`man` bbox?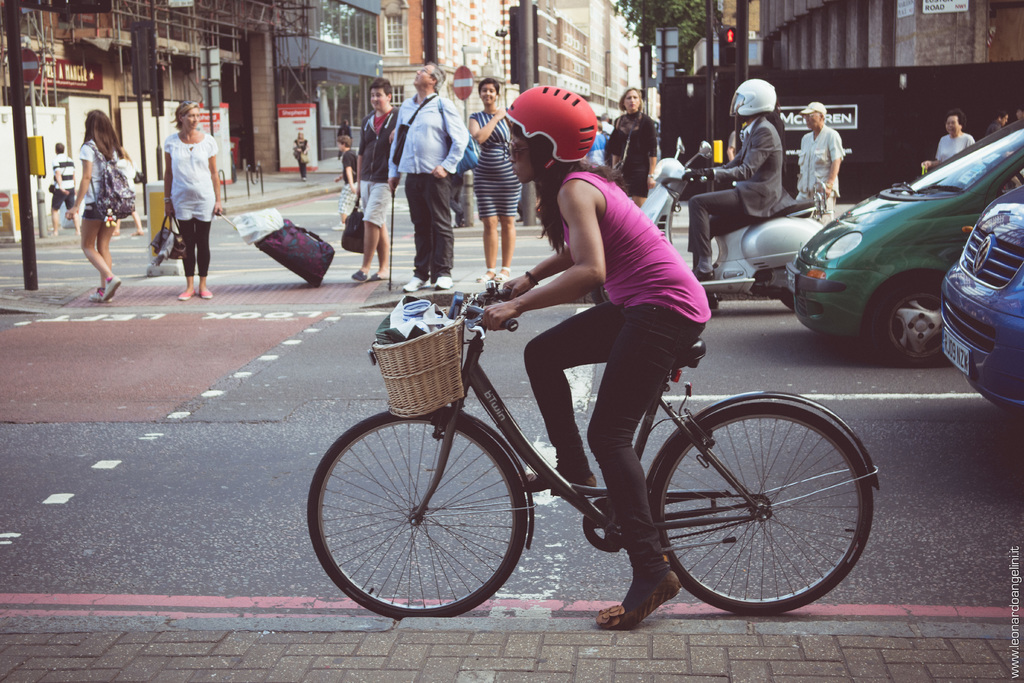
984 110 1005 140
